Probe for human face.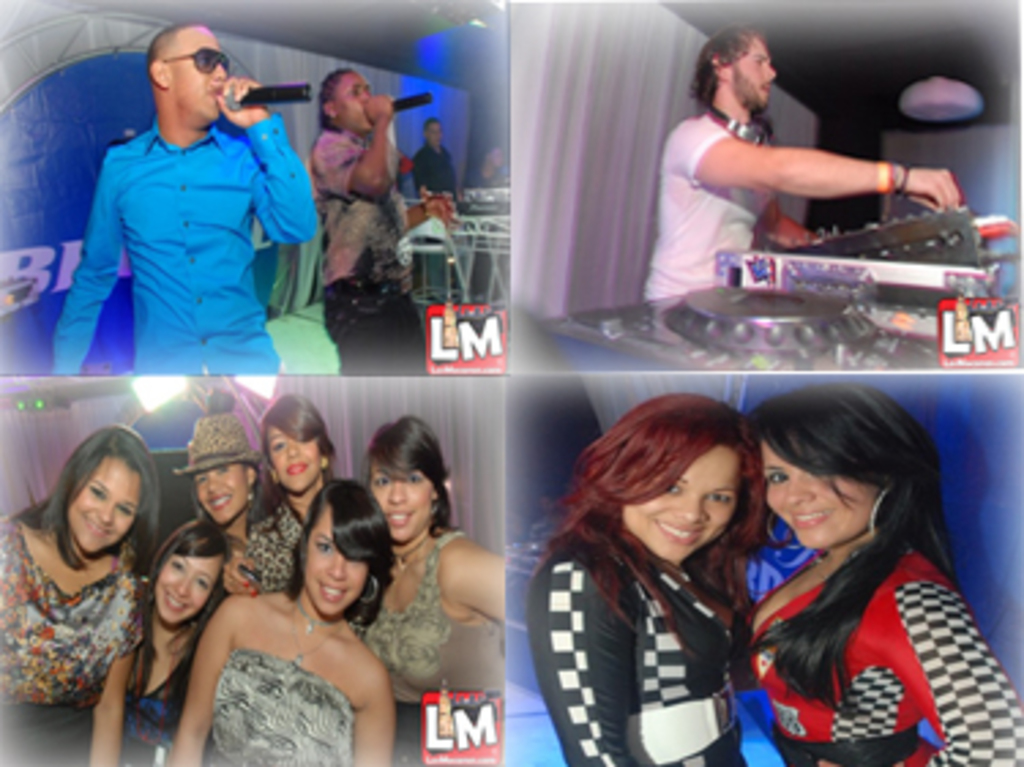
Probe result: [left=369, top=464, right=431, bottom=543].
